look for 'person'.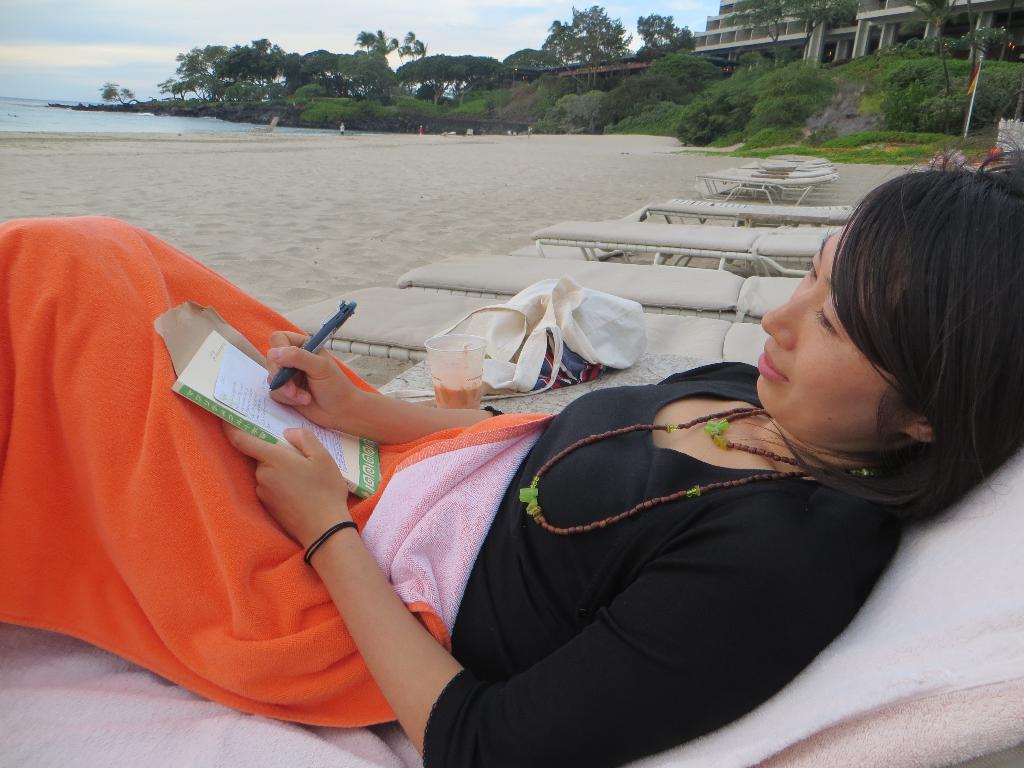
Found: [x1=0, y1=126, x2=1023, y2=767].
